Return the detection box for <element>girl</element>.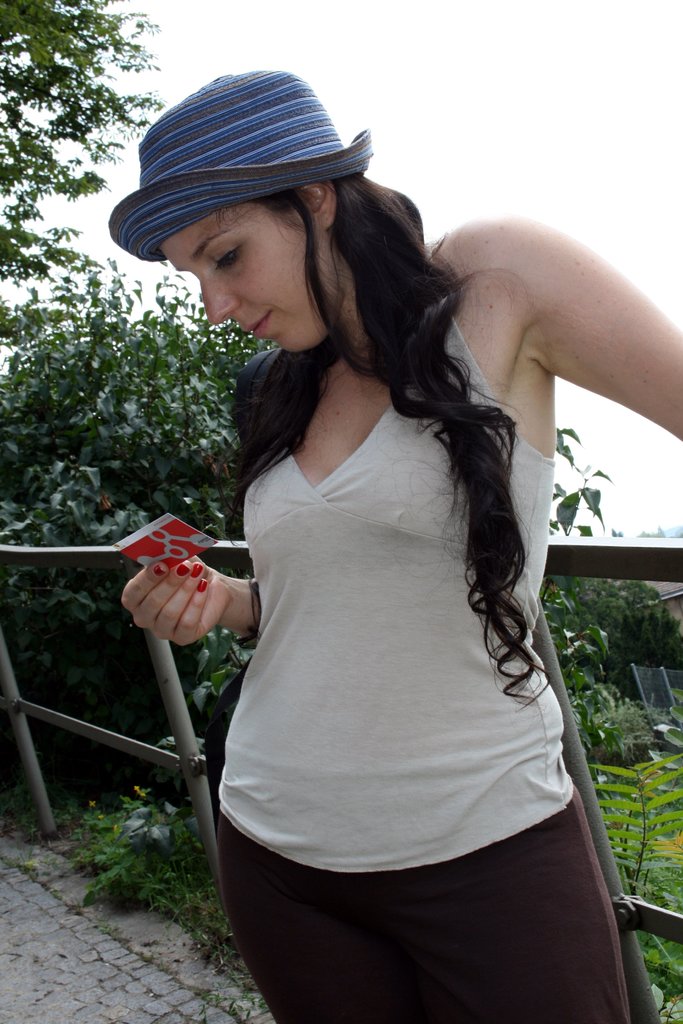
(left=110, top=72, right=682, bottom=1023).
